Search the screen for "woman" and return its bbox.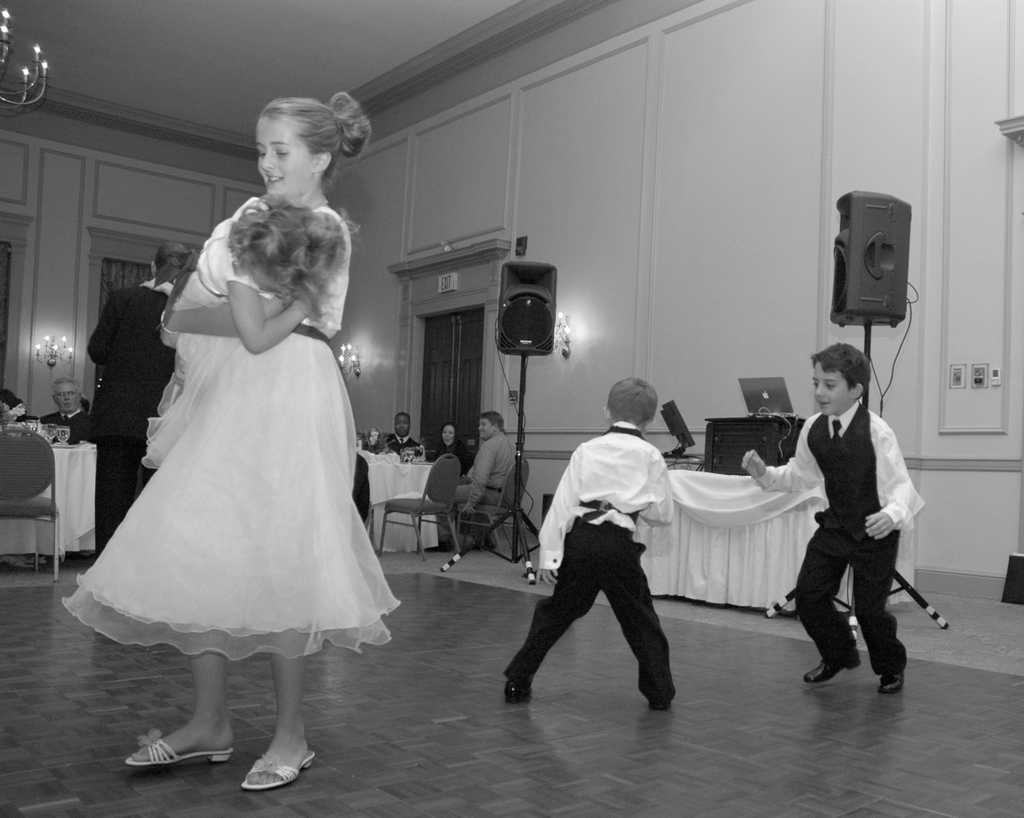
Found: bbox(429, 419, 474, 479).
